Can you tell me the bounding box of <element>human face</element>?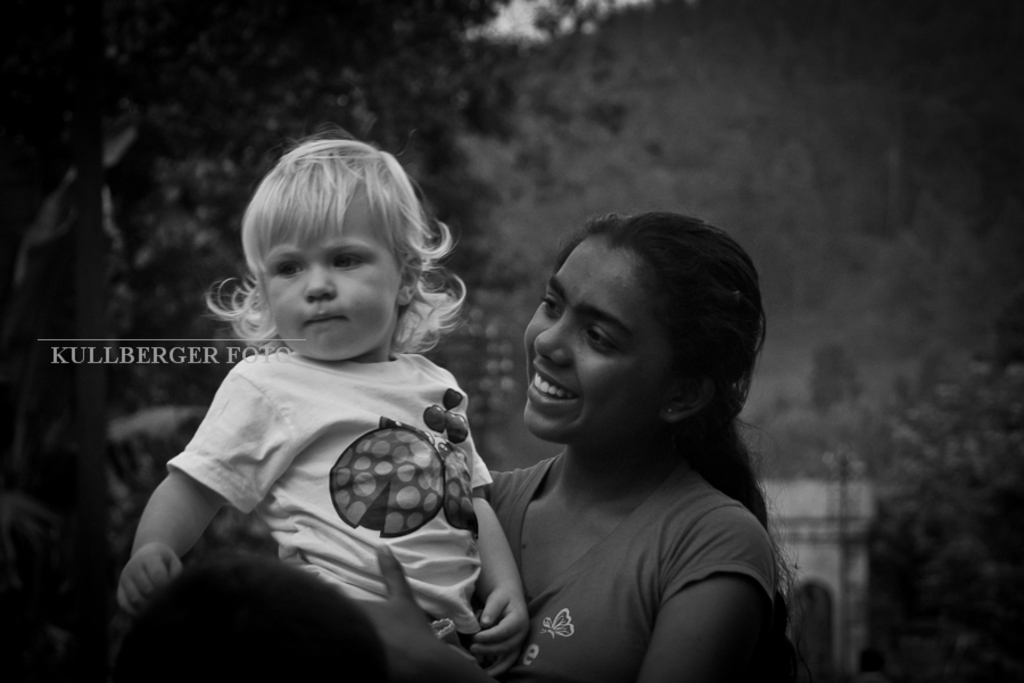
<box>522,238,675,444</box>.
